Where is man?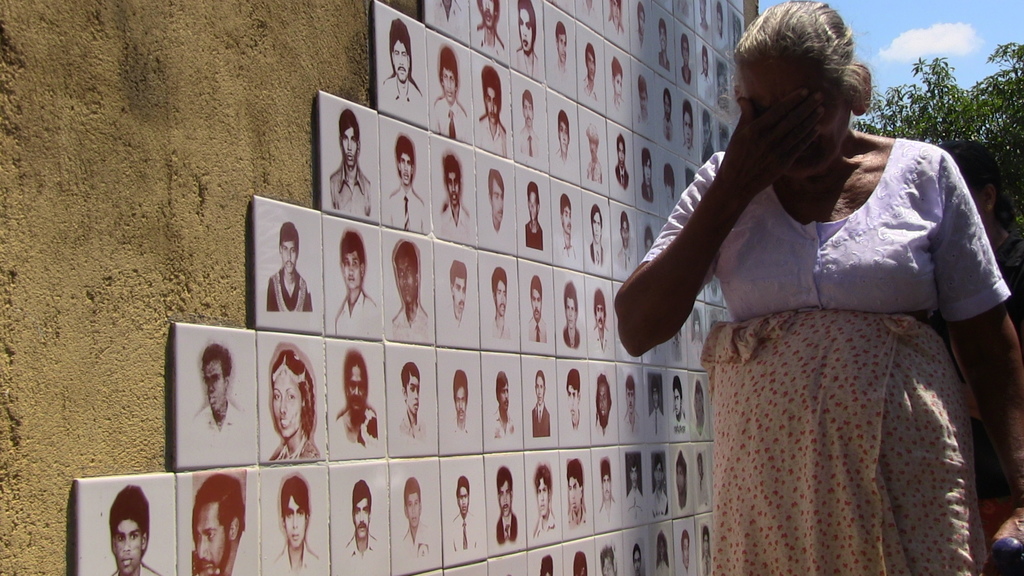
crop(531, 364, 554, 438).
